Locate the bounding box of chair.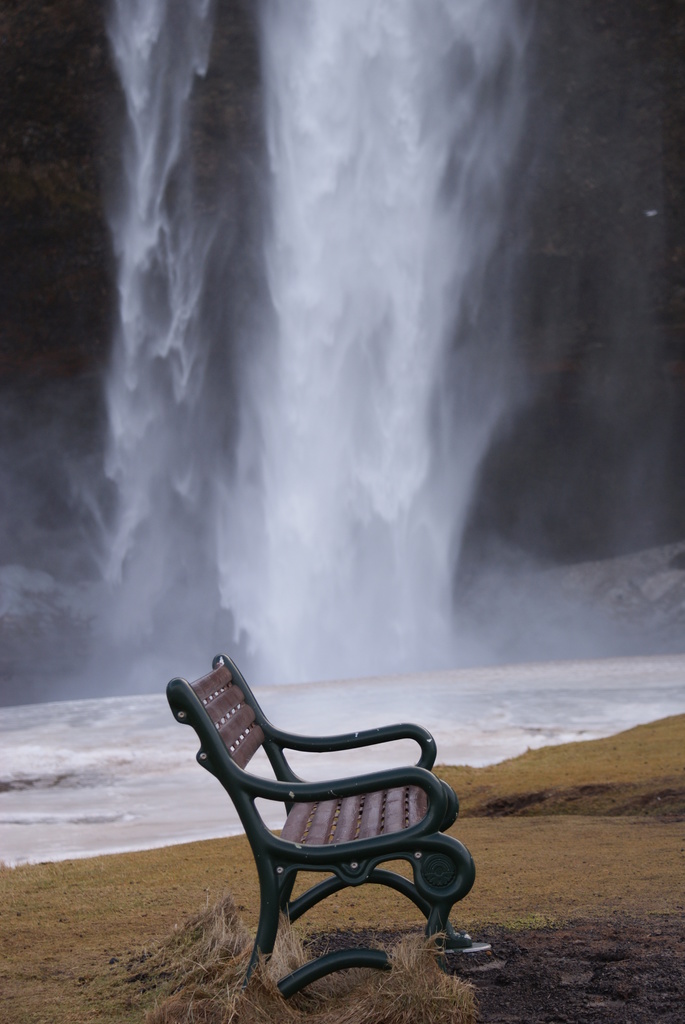
Bounding box: 174 660 473 989.
